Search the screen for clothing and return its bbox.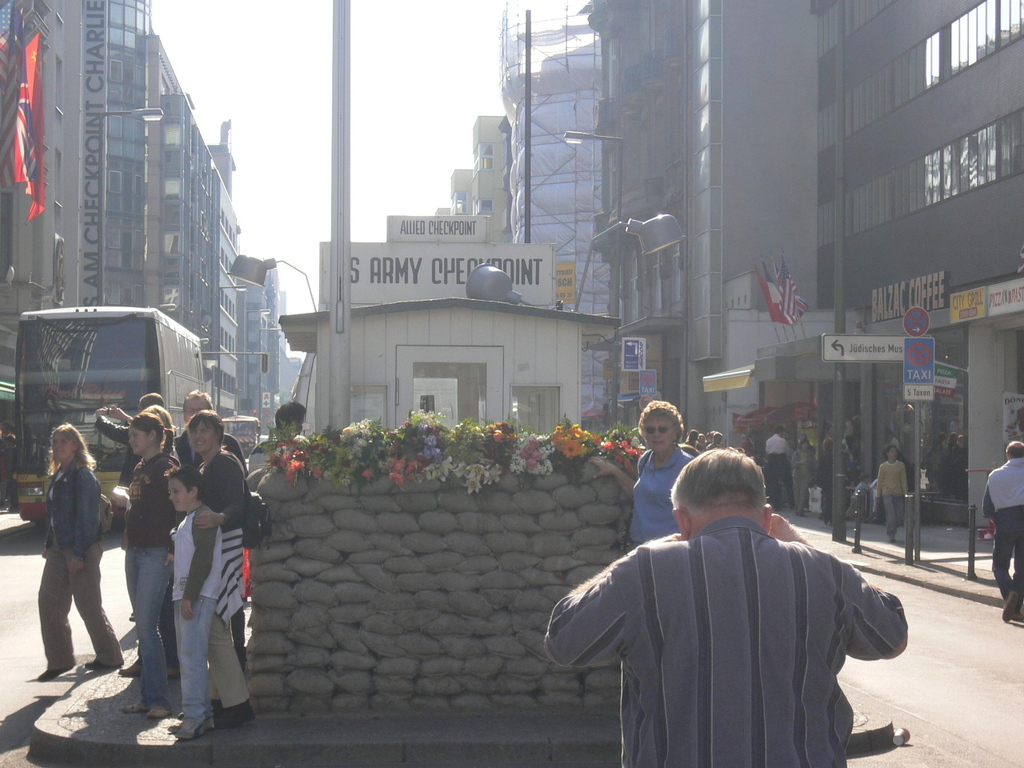
Found: bbox=[878, 458, 909, 534].
